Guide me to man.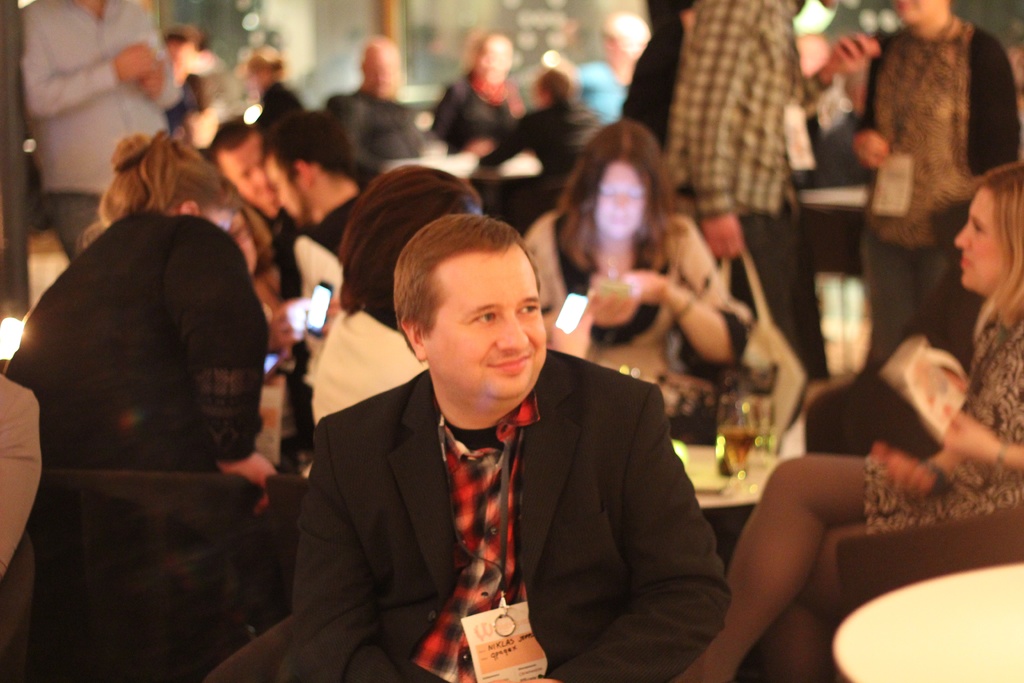
Guidance: 14/0/185/267.
